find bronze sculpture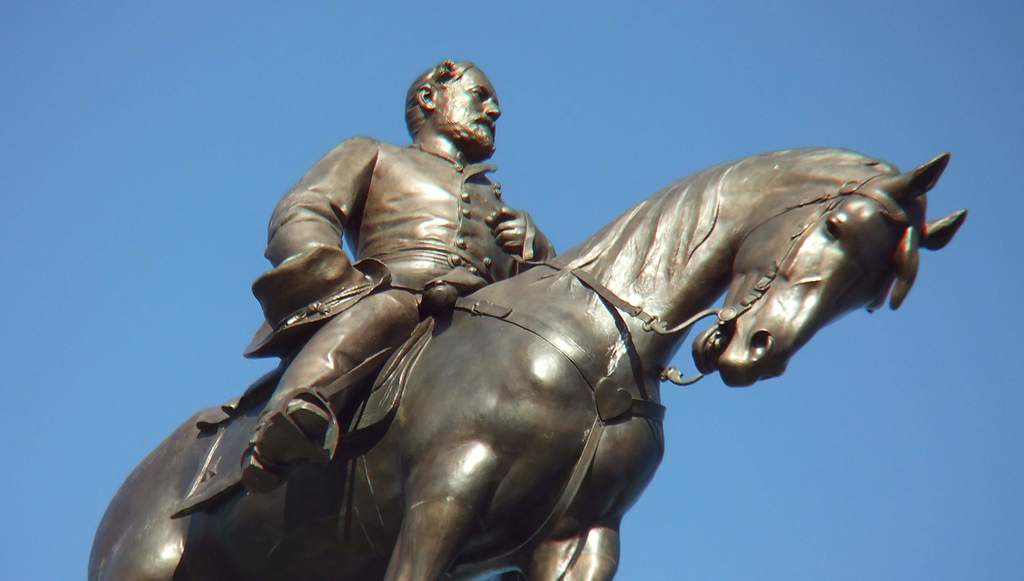
x1=90, y1=54, x2=975, y2=580
